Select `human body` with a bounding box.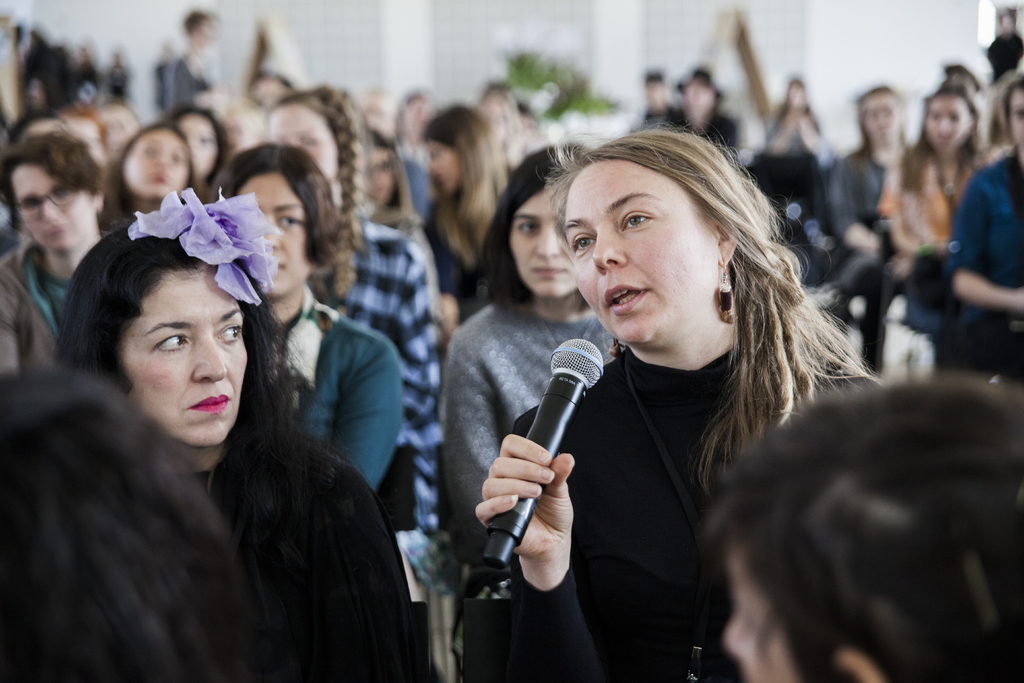
[399,89,430,215].
